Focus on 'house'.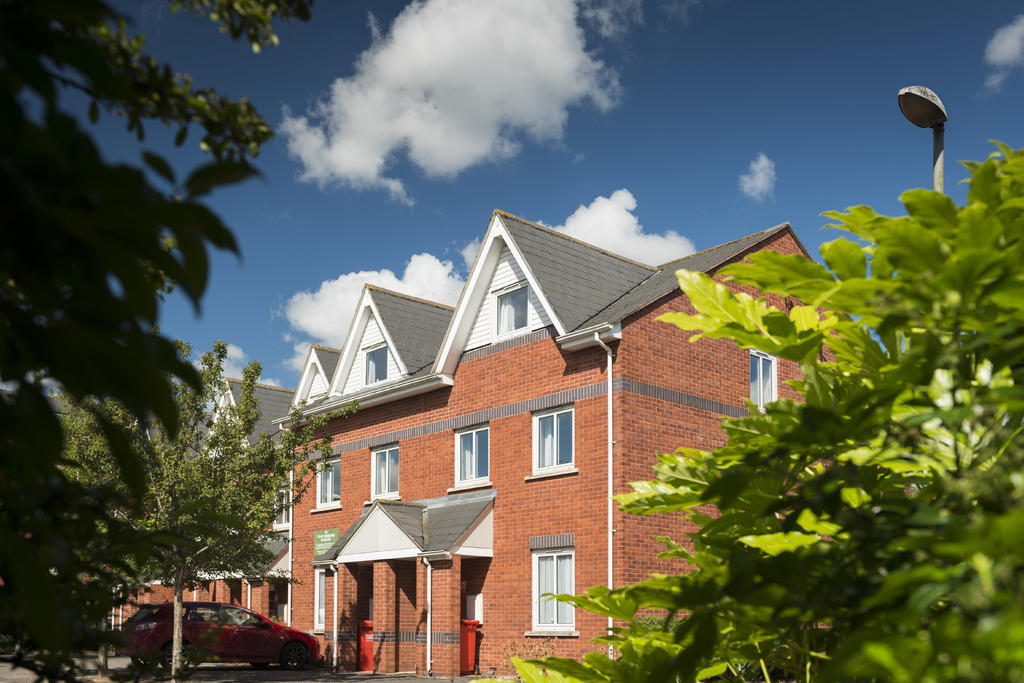
Focused at box(274, 211, 888, 682).
